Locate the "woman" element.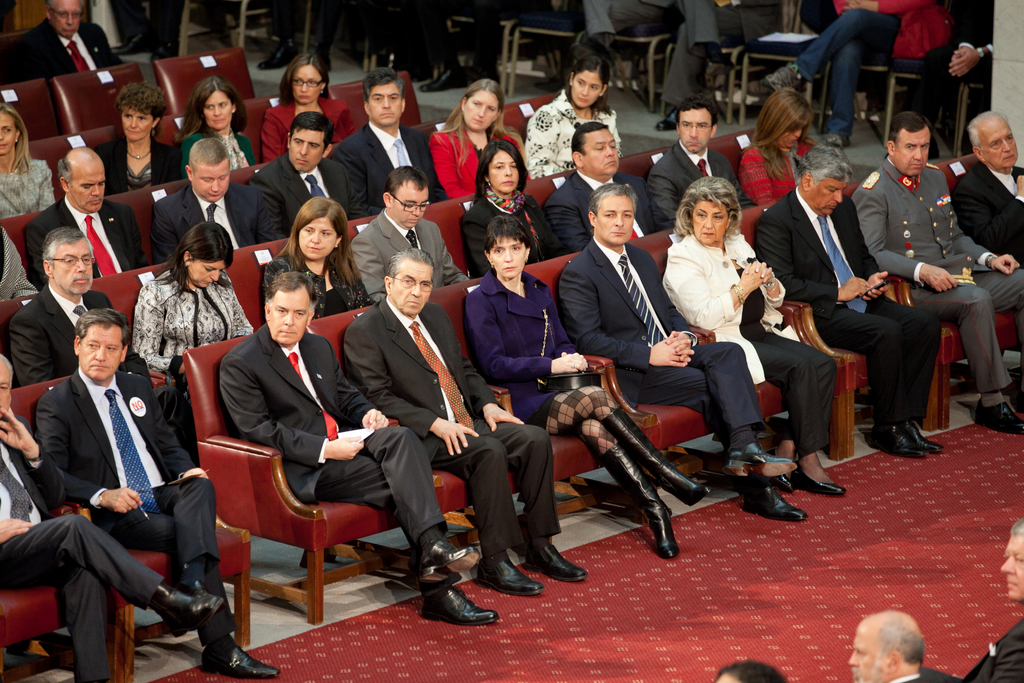
Element bbox: (262,193,378,329).
